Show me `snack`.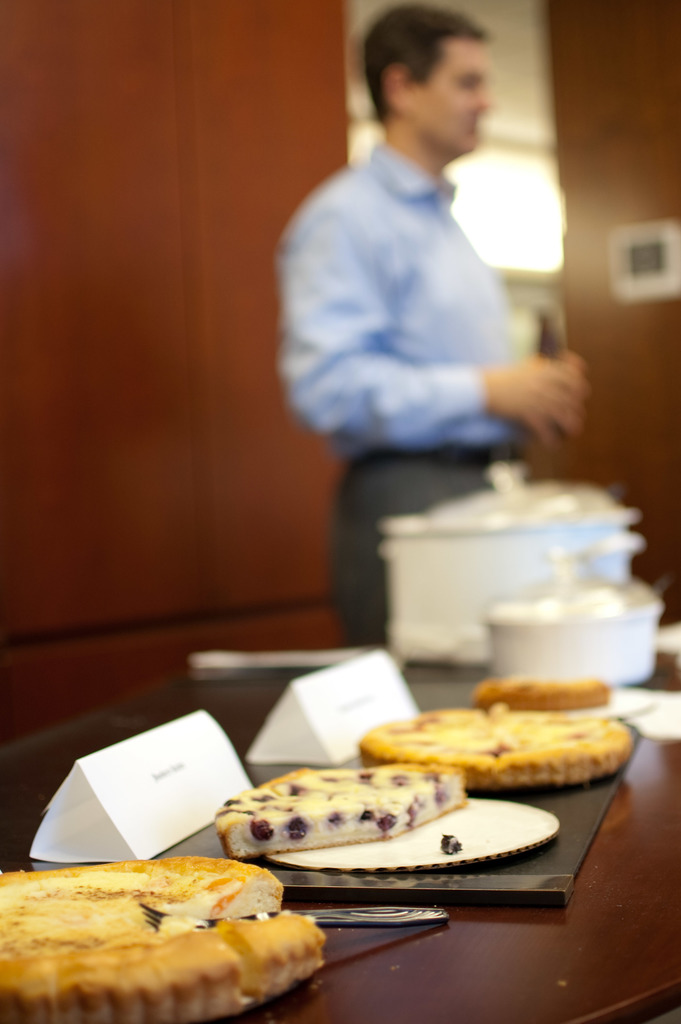
`snack` is here: crop(0, 860, 325, 1023).
